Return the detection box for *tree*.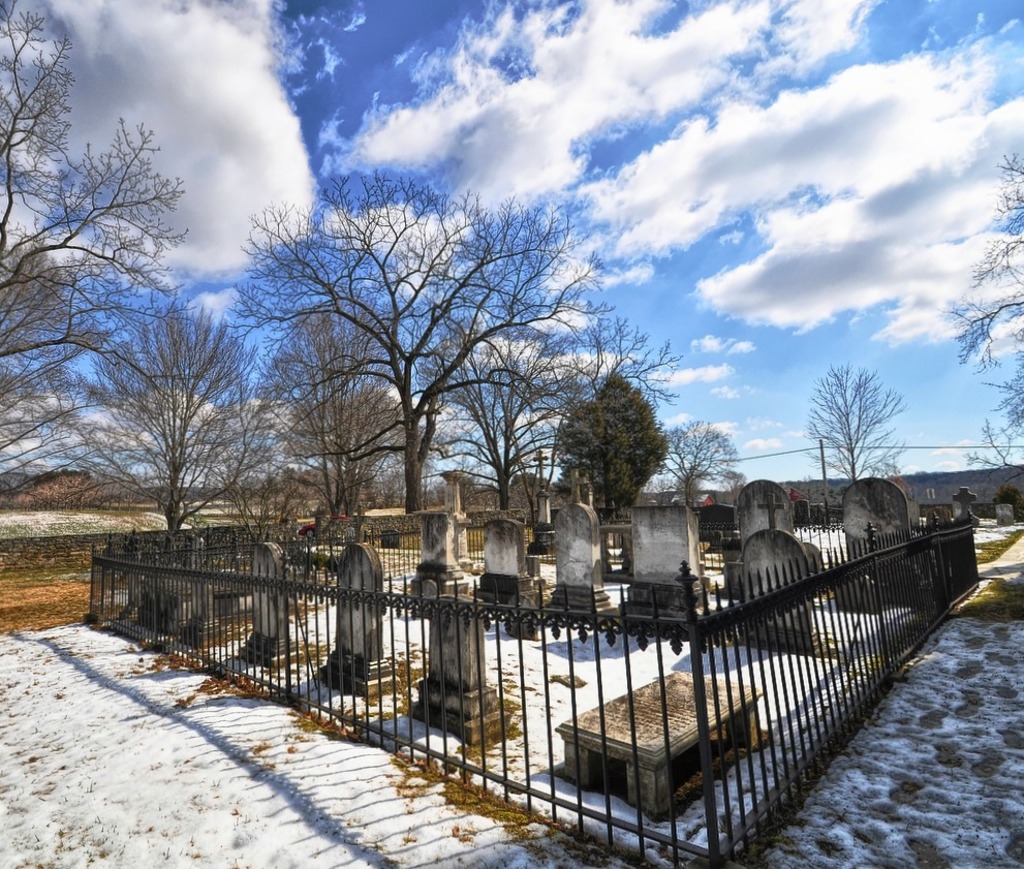
select_region(947, 151, 1023, 482).
